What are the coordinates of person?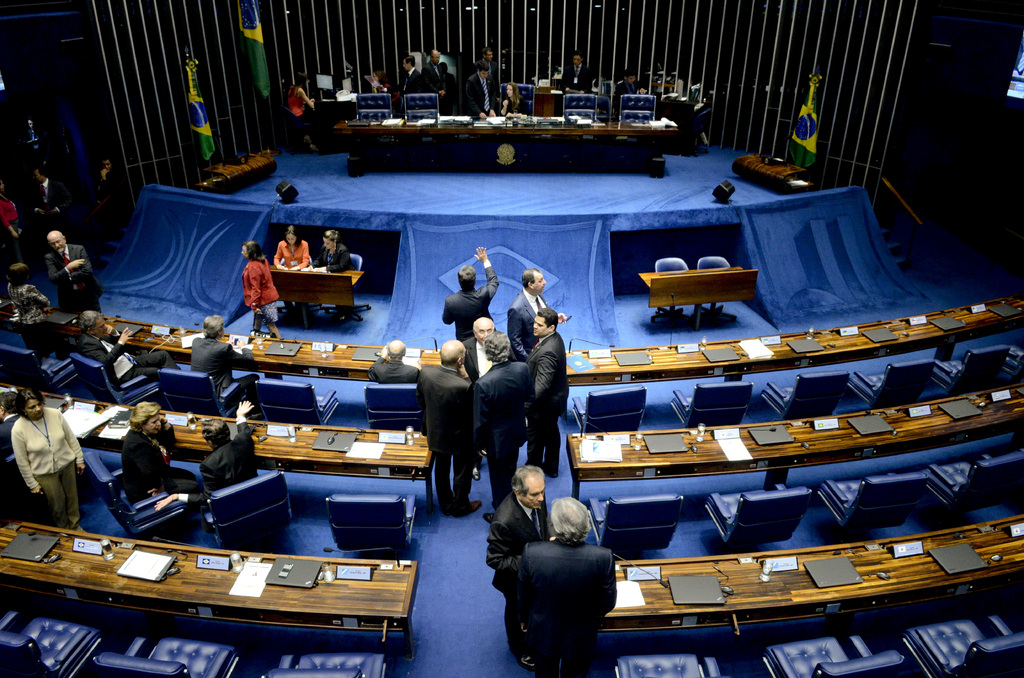
419,50,437,102.
